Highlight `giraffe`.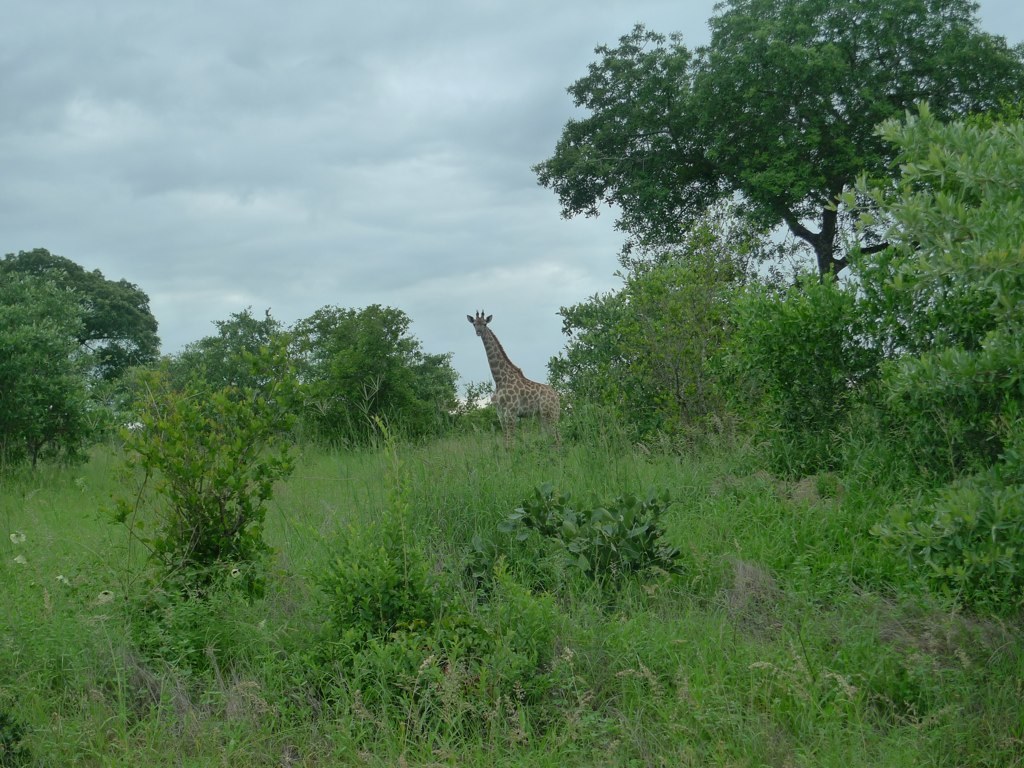
Highlighted region: <bbox>470, 308, 563, 447</bbox>.
